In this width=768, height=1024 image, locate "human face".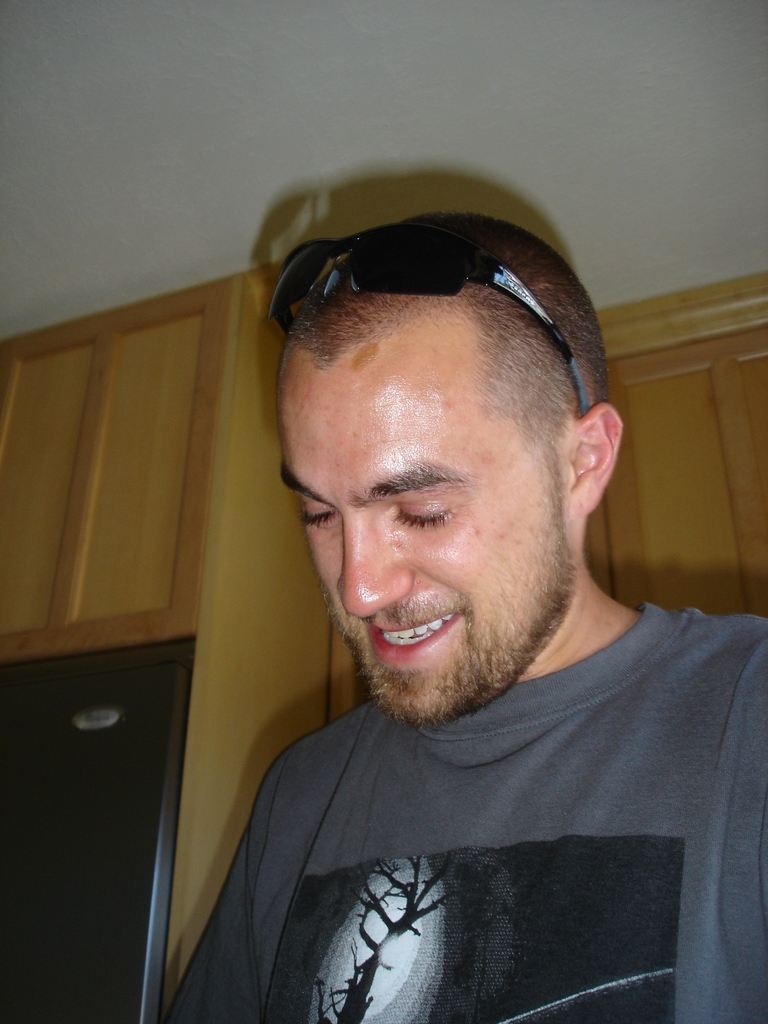
Bounding box: <bbox>275, 366, 576, 724</bbox>.
